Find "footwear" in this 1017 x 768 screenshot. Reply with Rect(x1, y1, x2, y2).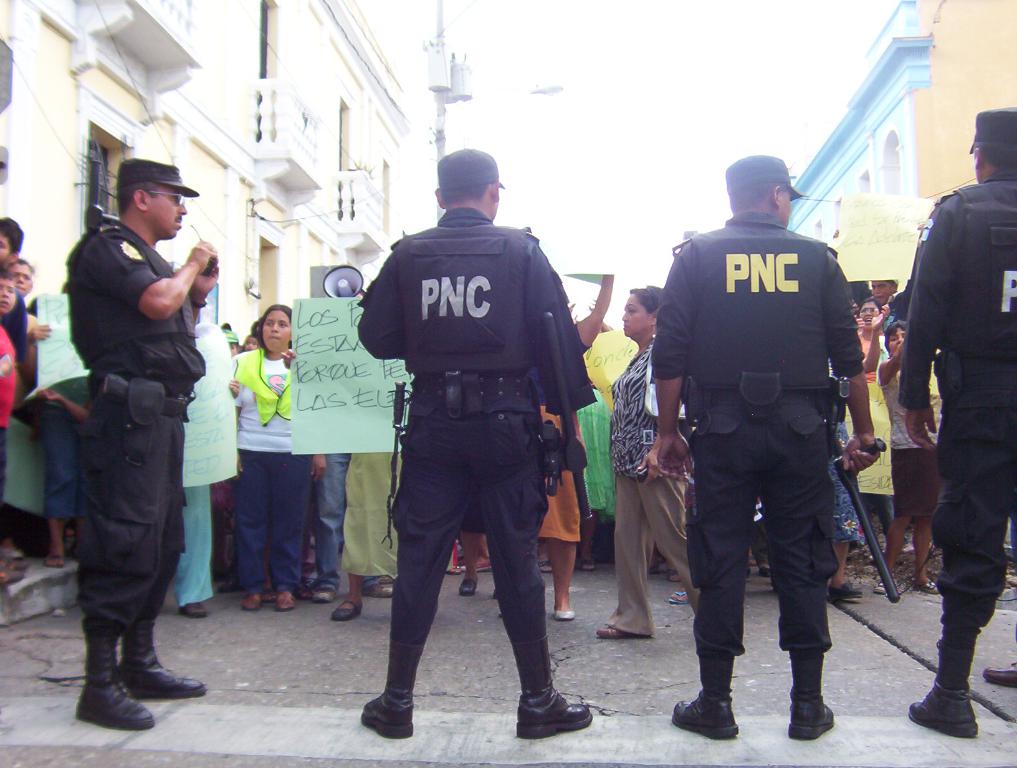
Rect(908, 688, 979, 736).
